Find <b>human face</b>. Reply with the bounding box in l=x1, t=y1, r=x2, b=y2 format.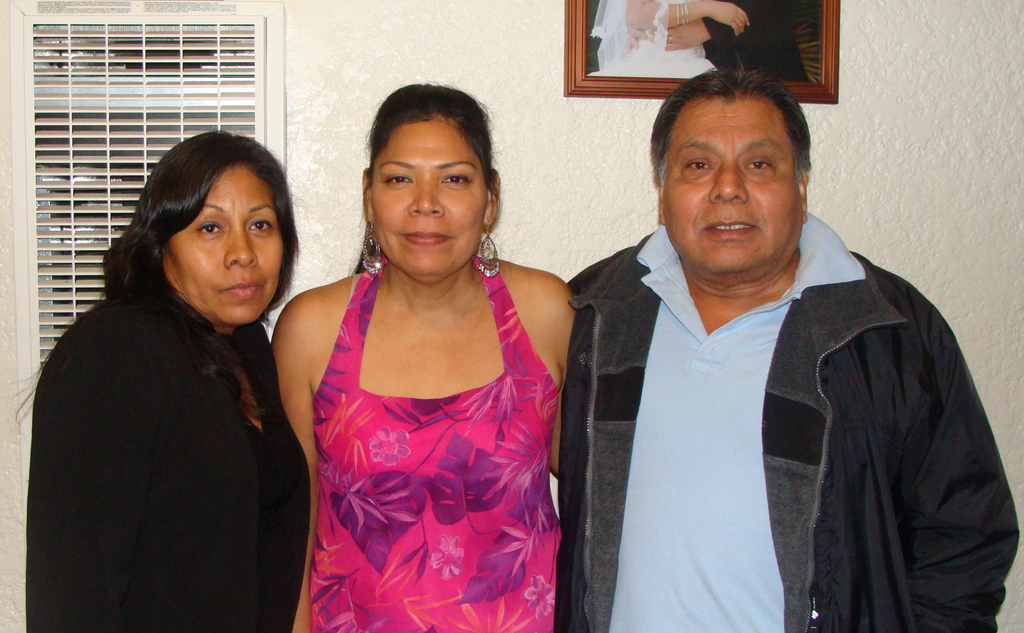
l=376, t=122, r=489, b=269.
